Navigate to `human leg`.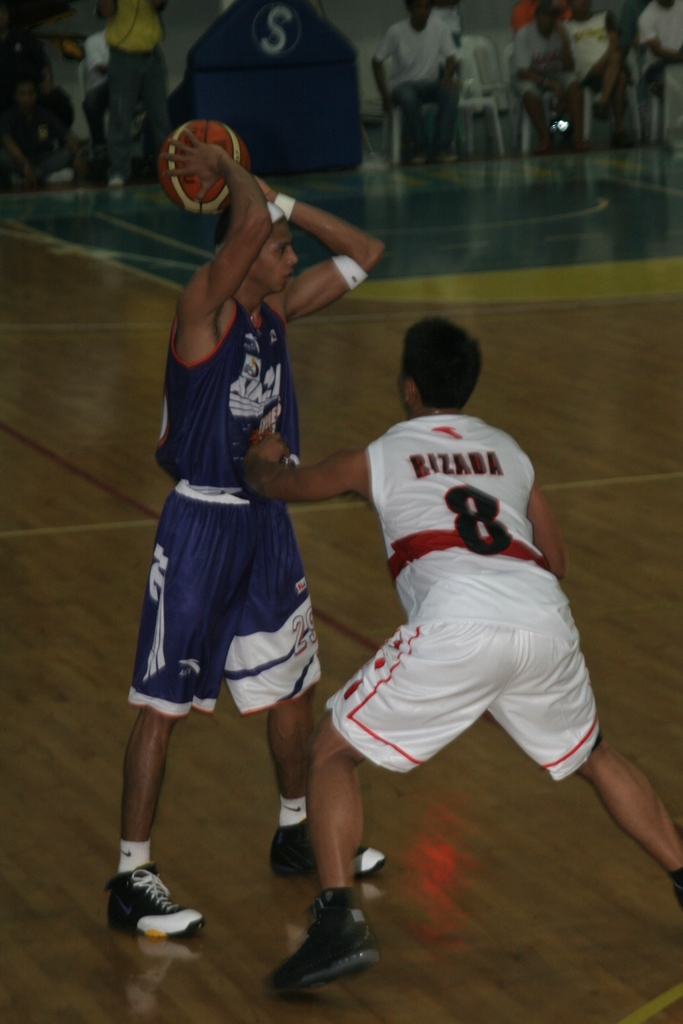
Navigation target: pyautogui.locateOnScreen(486, 598, 673, 900).
